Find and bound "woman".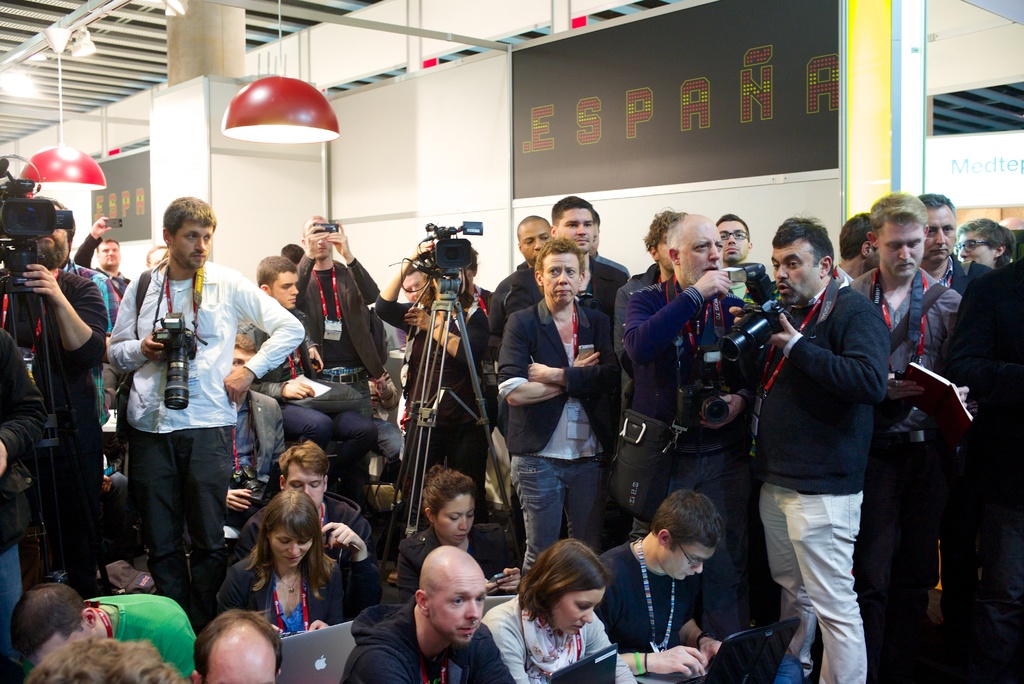
Bound: bbox(490, 551, 632, 682).
